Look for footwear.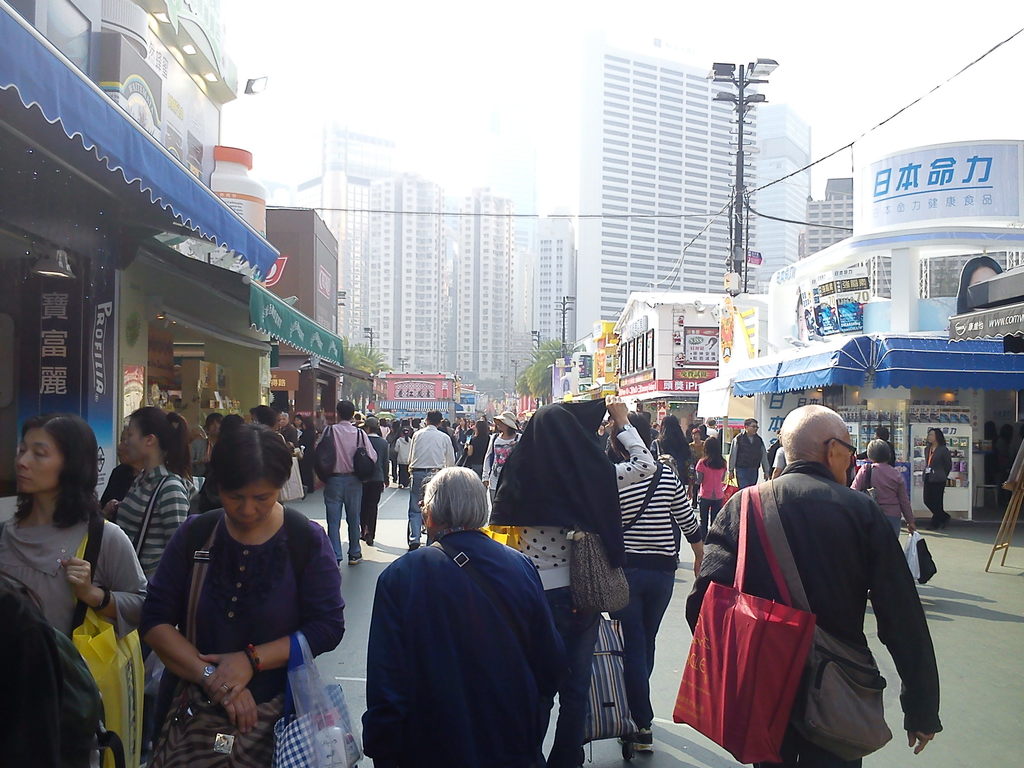
Found: bbox(616, 730, 652, 755).
